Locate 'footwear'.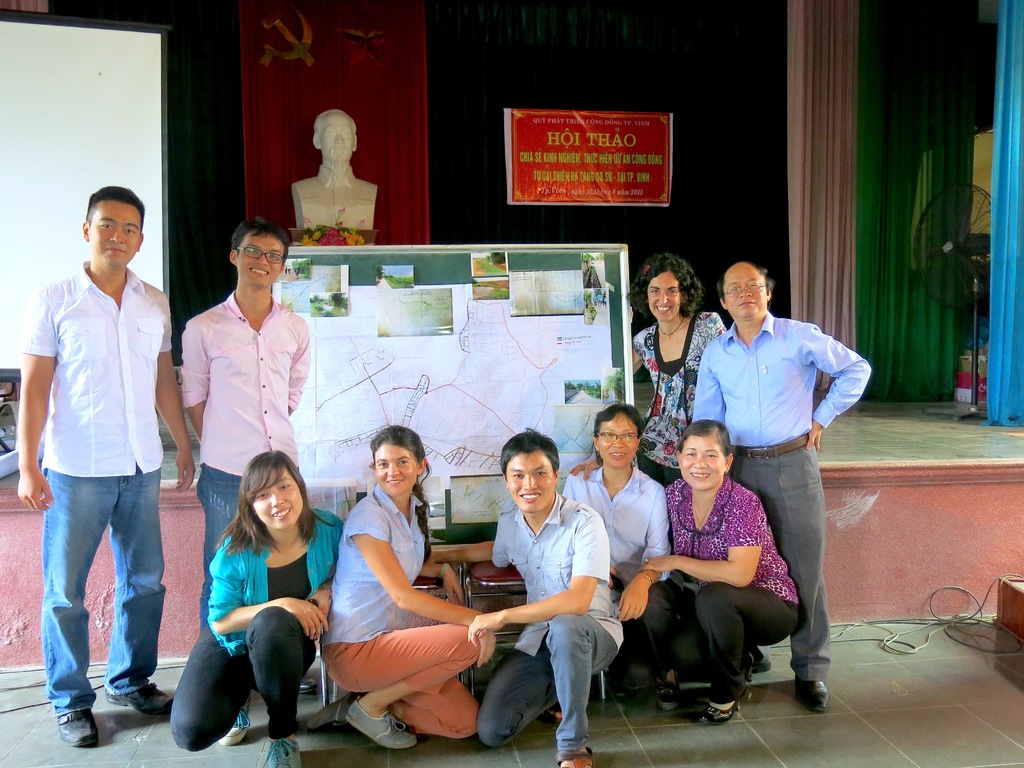
Bounding box: <region>54, 709, 100, 746</region>.
